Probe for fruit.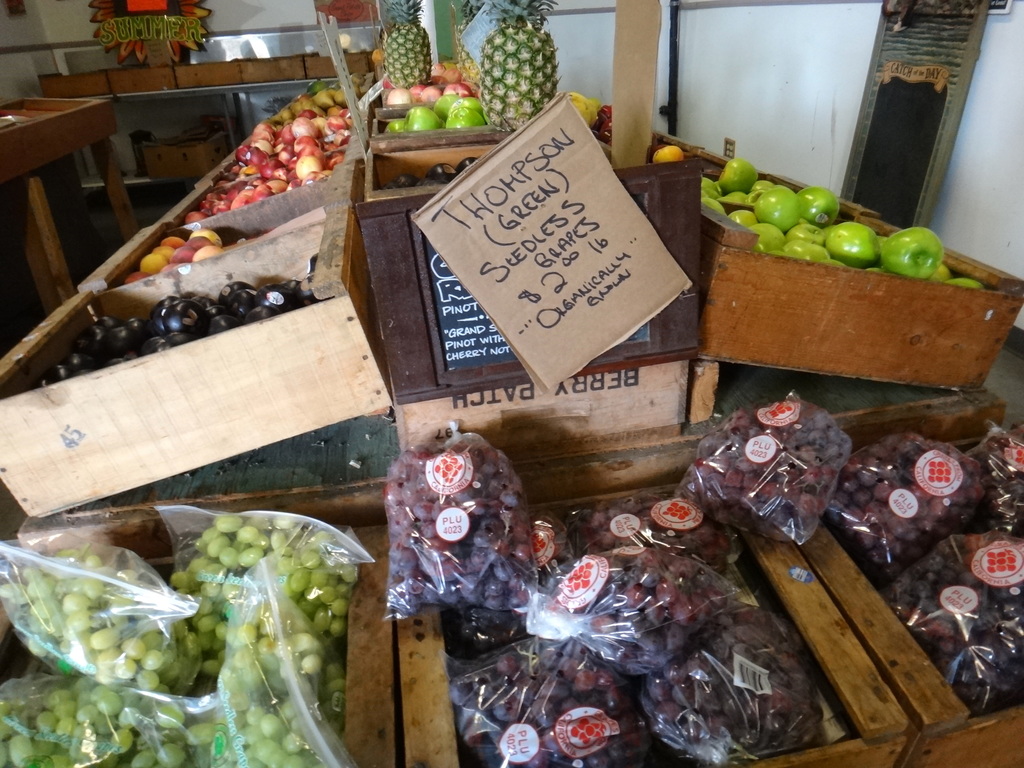
Probe result: 652:145:684:163.
